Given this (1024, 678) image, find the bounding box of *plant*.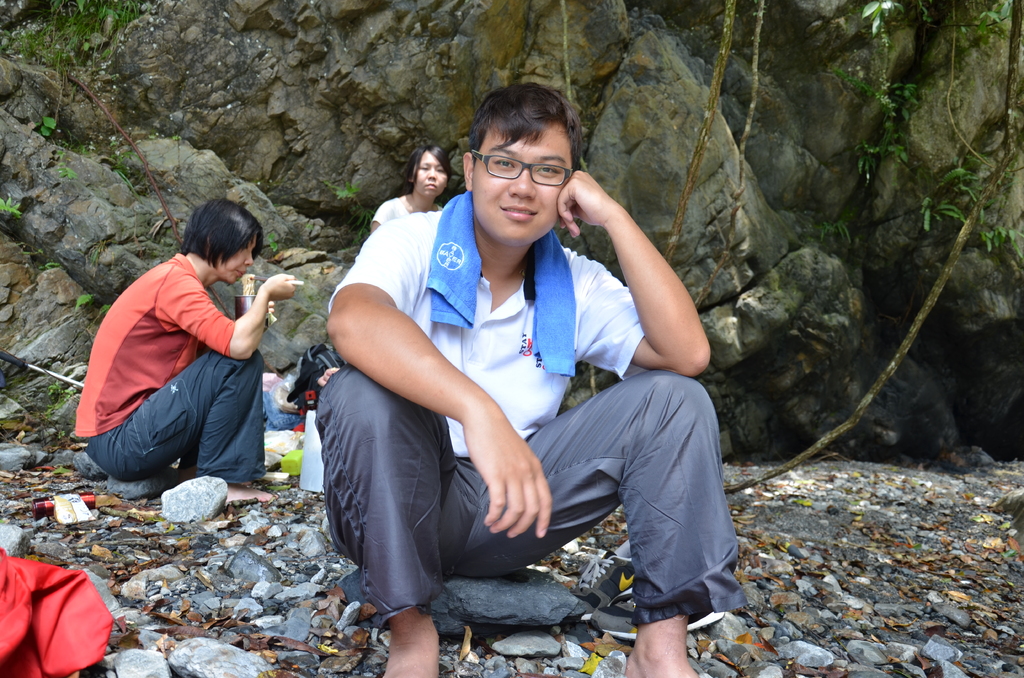
(x1=170, y1=134, x2=181, y2=142).
